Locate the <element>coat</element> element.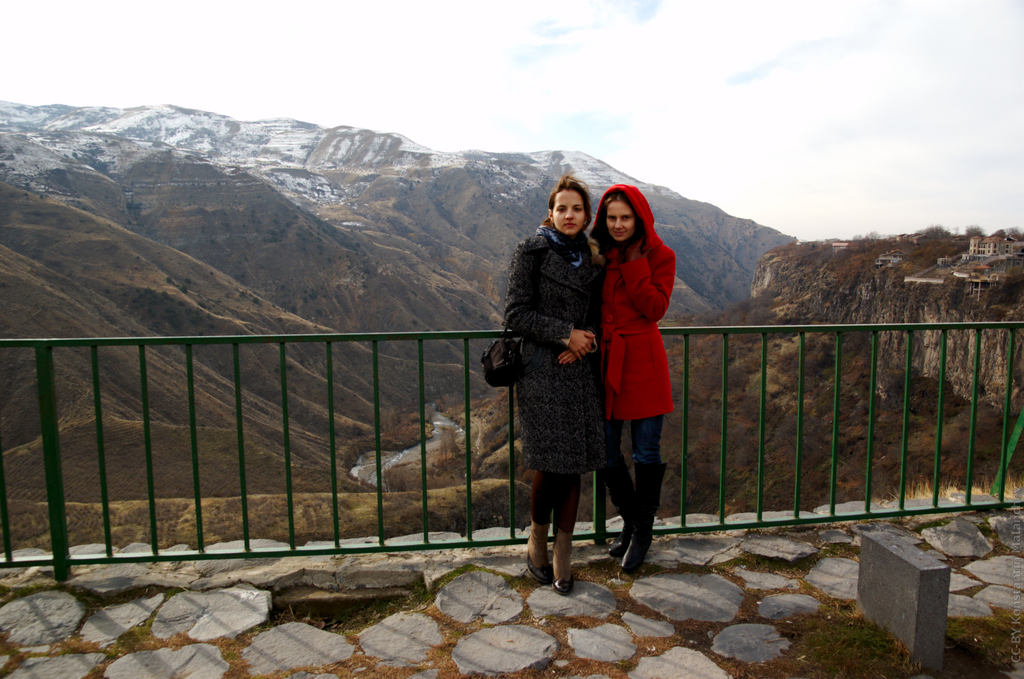
Element bbox: left=508, top=187, right=615, bottom=516.
